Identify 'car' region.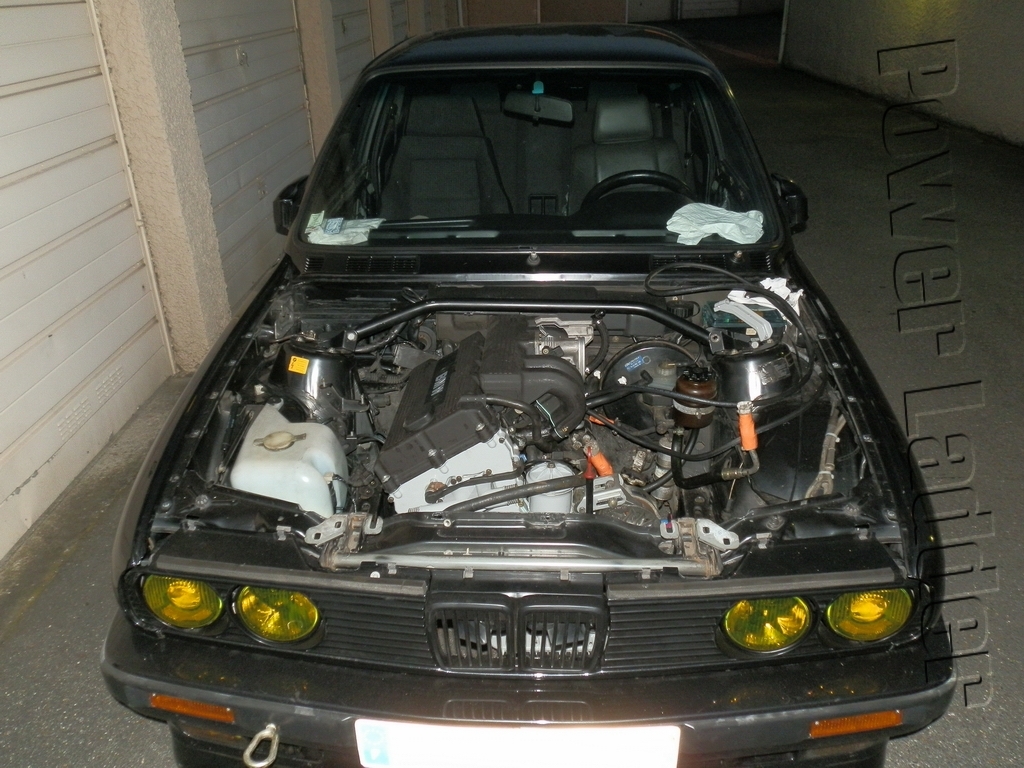
Region: (100,20,958,767).
